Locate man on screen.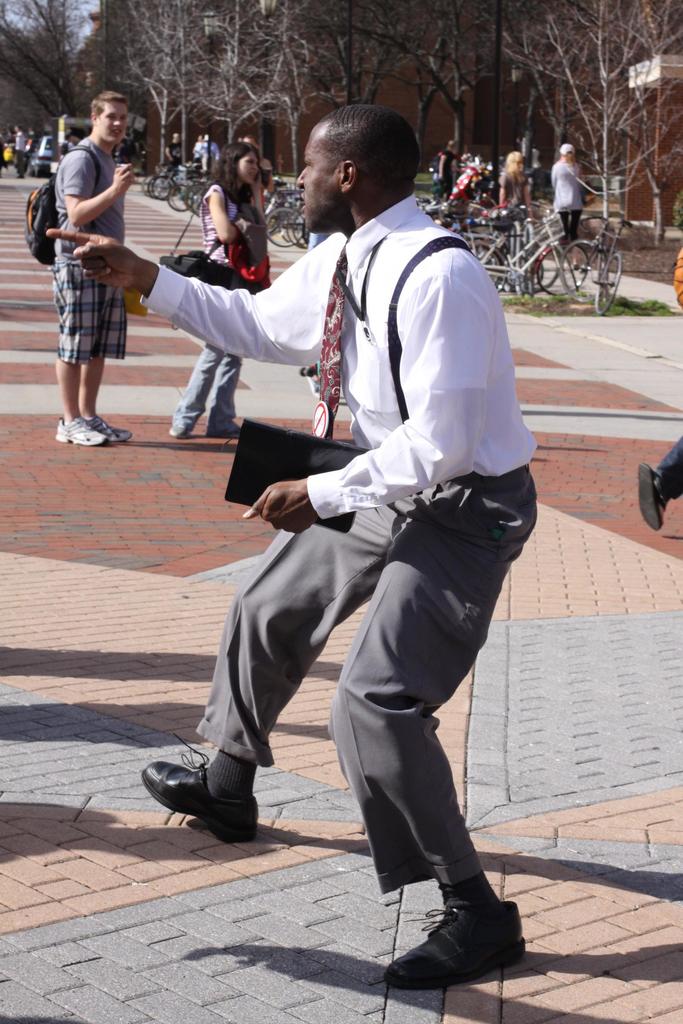
On screen at locate(7, 125, 24, 176).
